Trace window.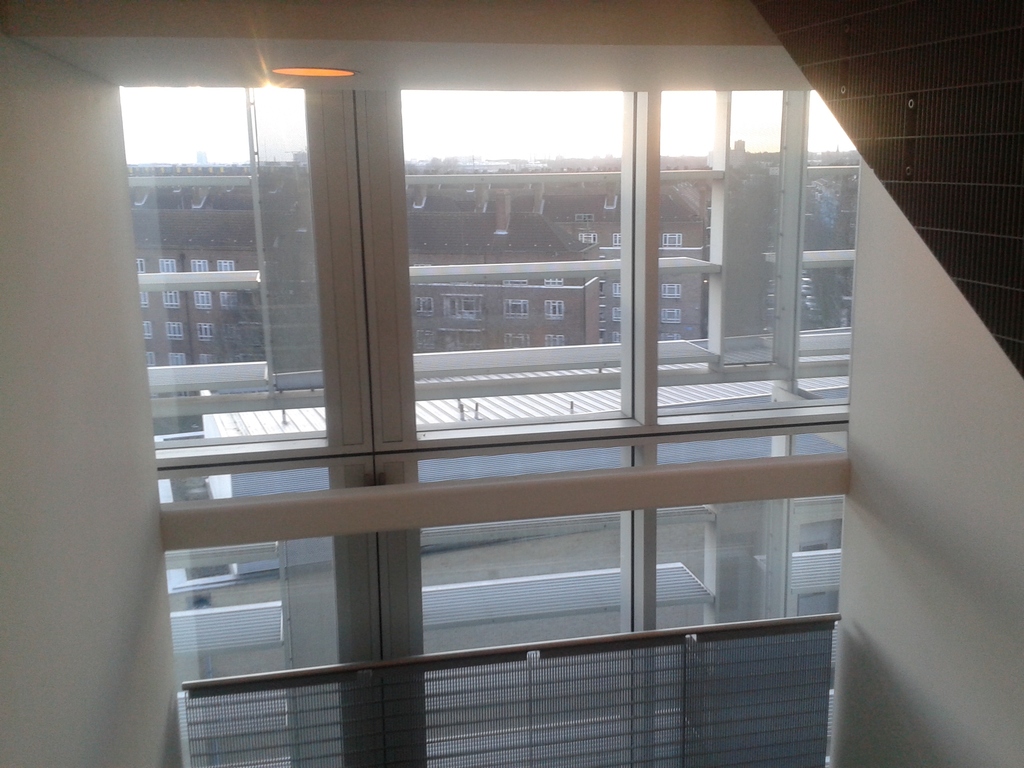
Traced to Rect(169, 352, 182, 364).
